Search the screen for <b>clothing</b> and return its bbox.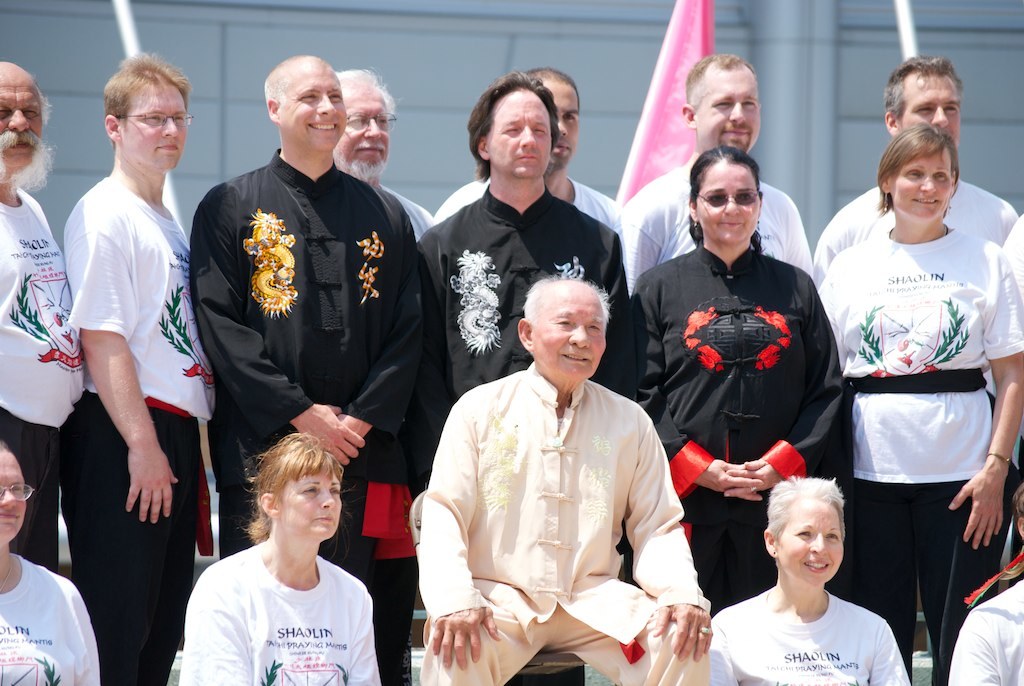
Found: (172, 526, 386, 671).
